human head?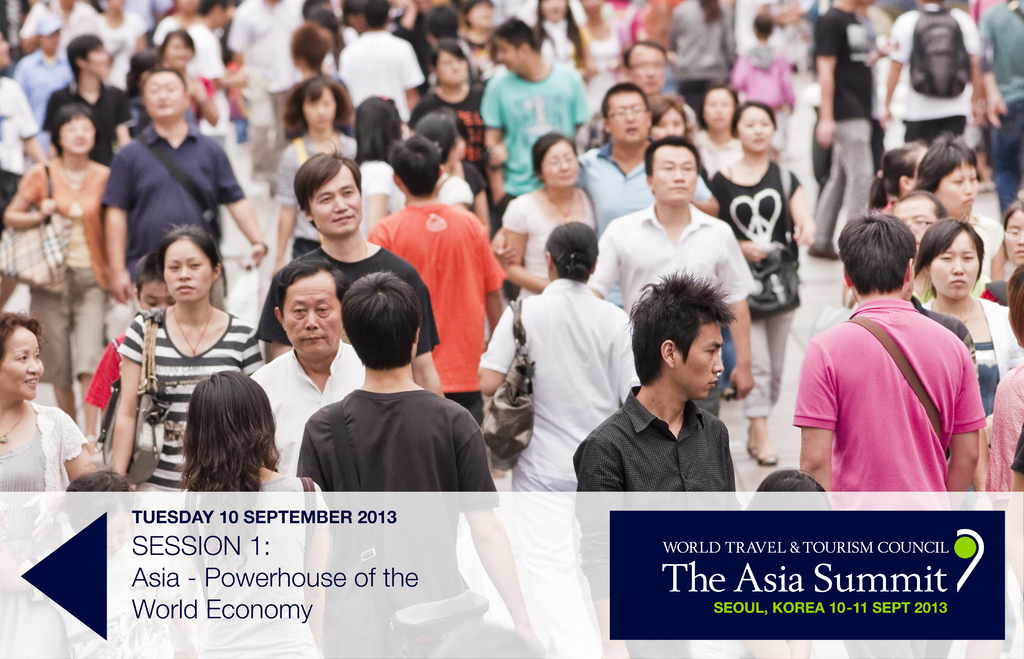
box(294, 149, 365, 240)
